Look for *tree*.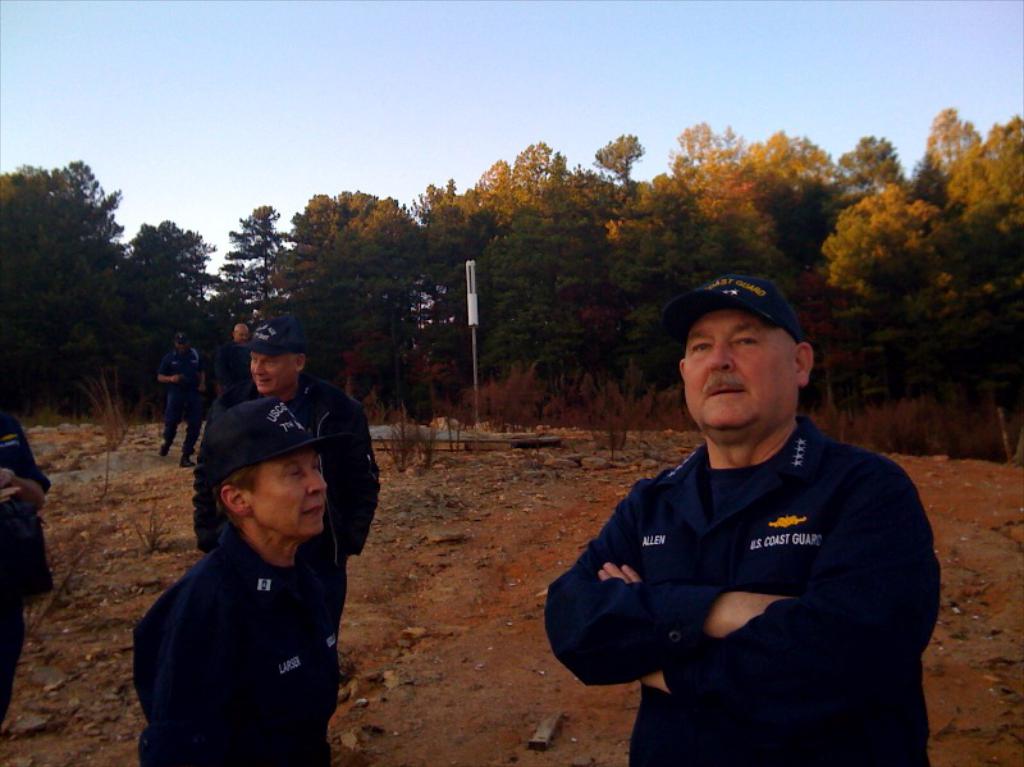
Found: <bbox>116, 214, 221, 397</bbox>.
